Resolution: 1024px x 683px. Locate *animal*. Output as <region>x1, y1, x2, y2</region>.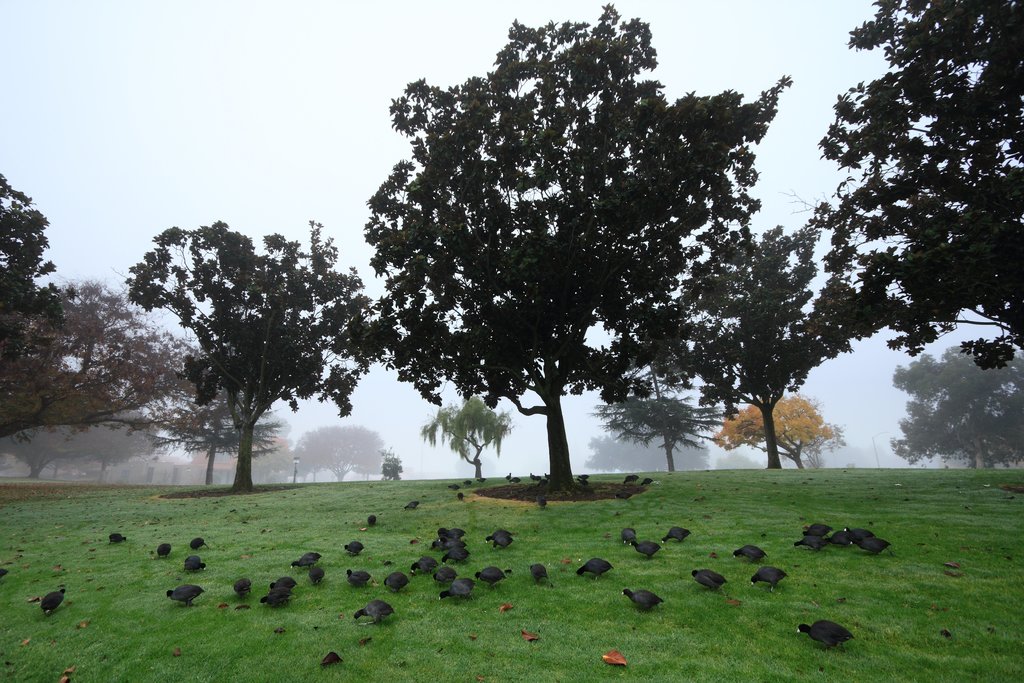
<region>39, 586, 69, 613</region>.
